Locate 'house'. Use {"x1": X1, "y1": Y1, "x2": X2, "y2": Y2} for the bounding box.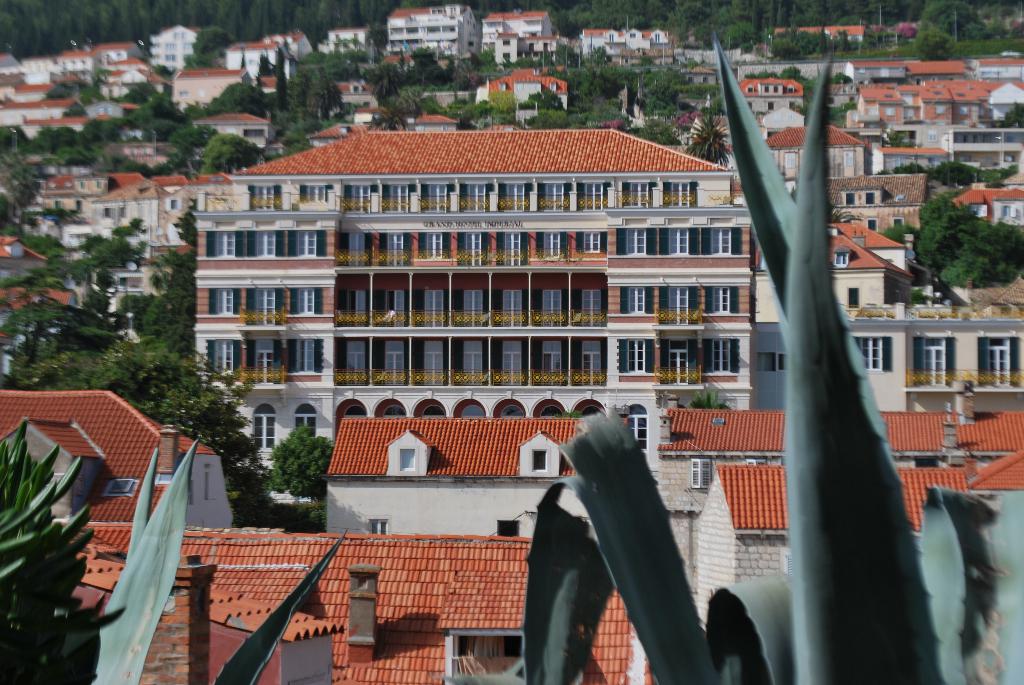
{"x1": 657, "y1": 398, "x2": 1020, "y2": 588}.
